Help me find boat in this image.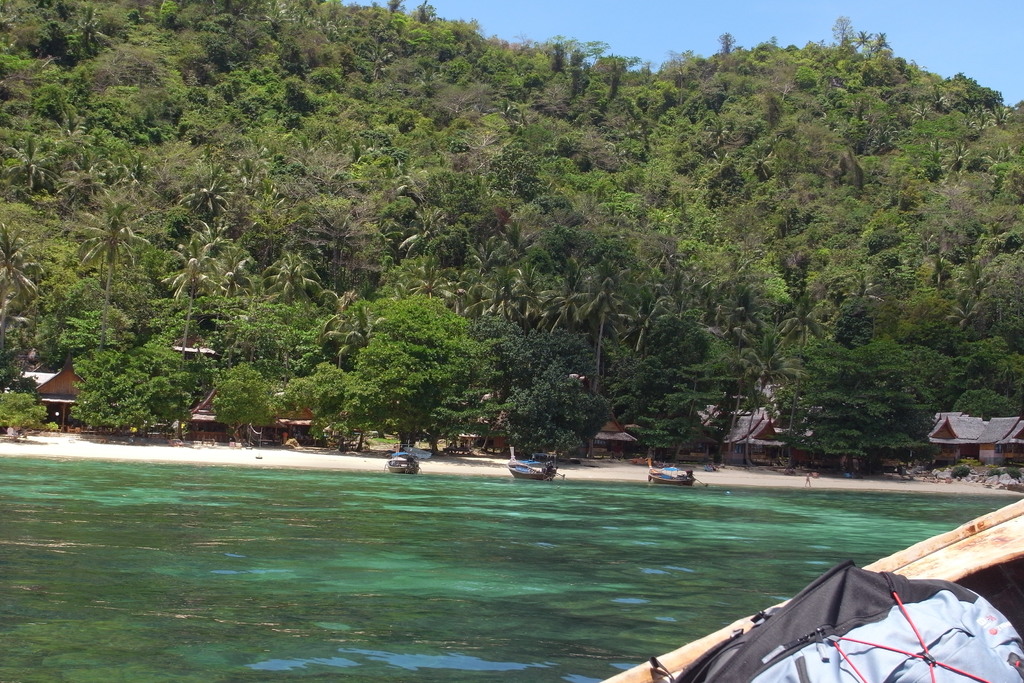
Found it: BBox(612, 527, 1023, 682).
